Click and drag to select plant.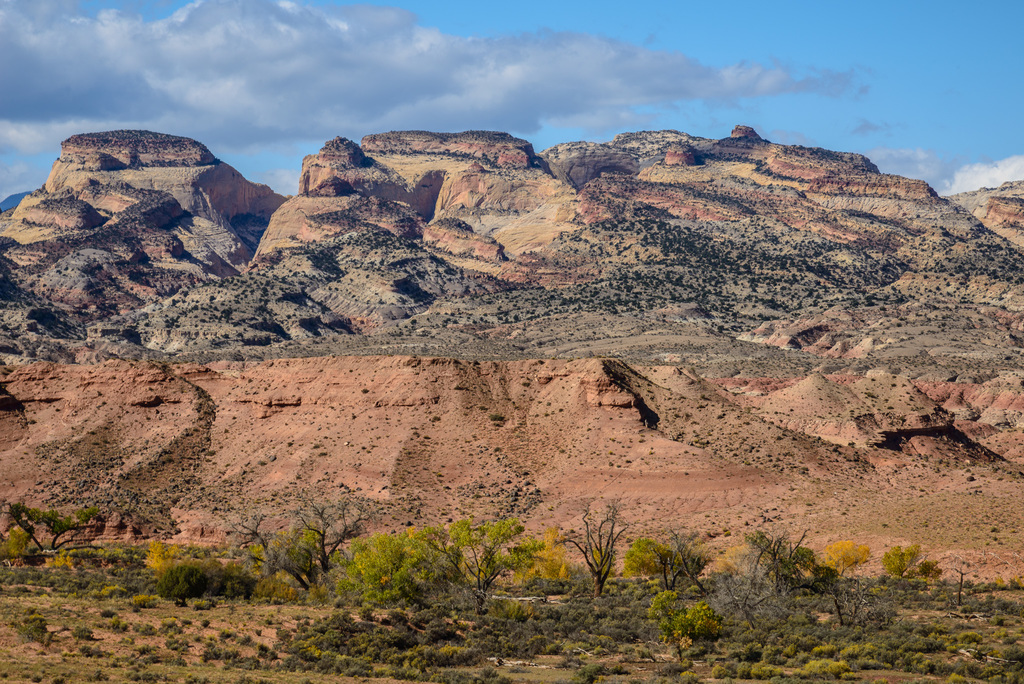
Selection: box(877, 576, 1023, 618).
